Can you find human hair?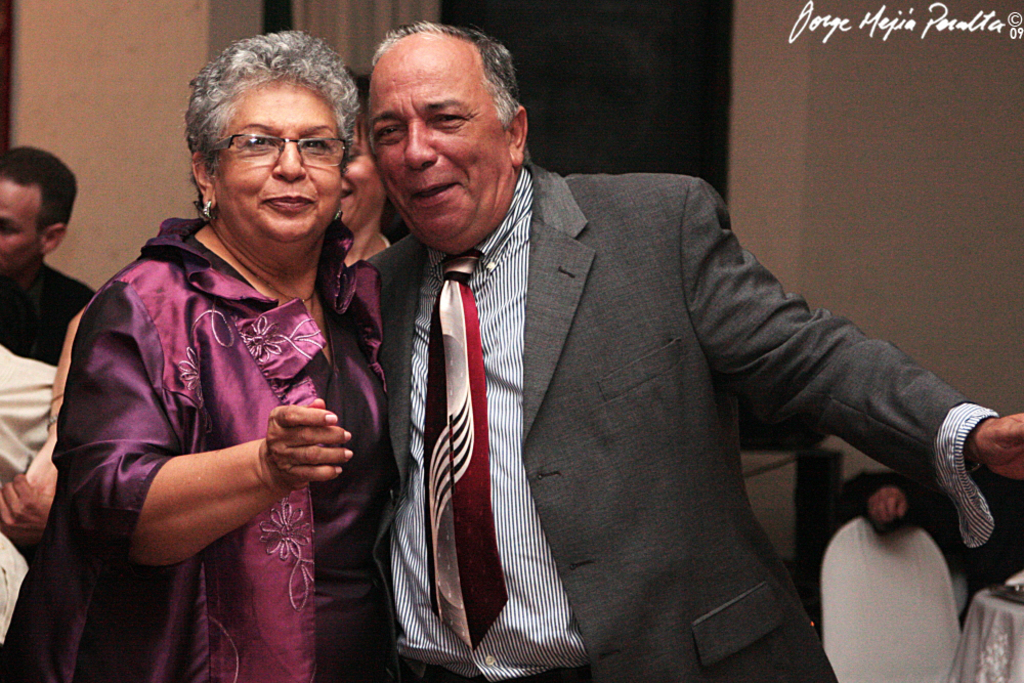
Yes, bounding box: bbox=[371, 23, 522, 134].
